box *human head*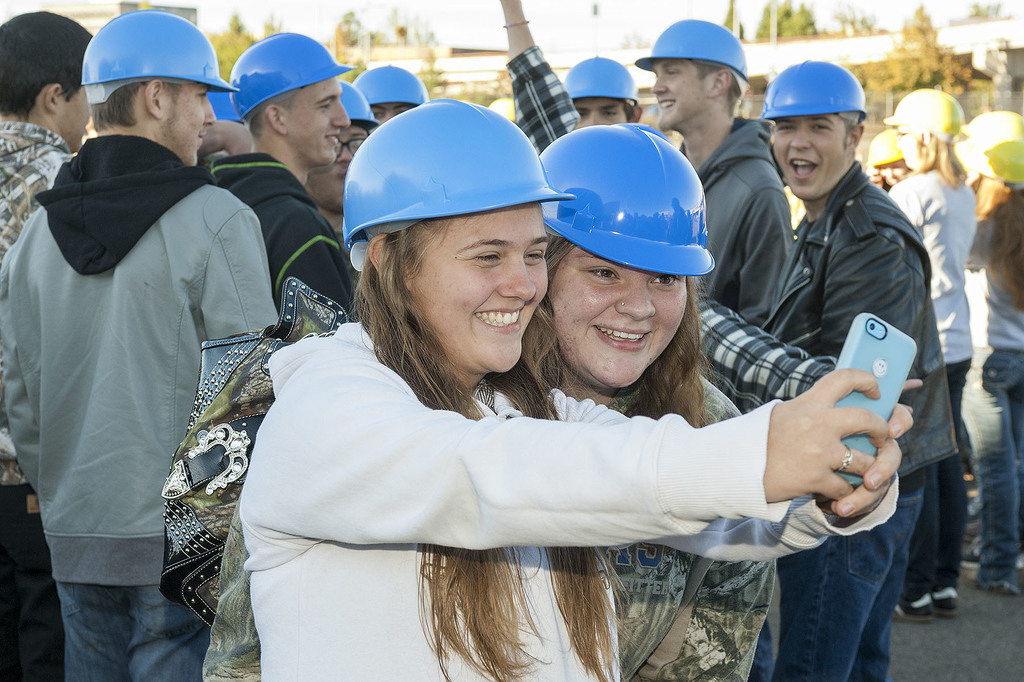
{"left": 634, "top": 19, "right": 751, "bottom": 130}
